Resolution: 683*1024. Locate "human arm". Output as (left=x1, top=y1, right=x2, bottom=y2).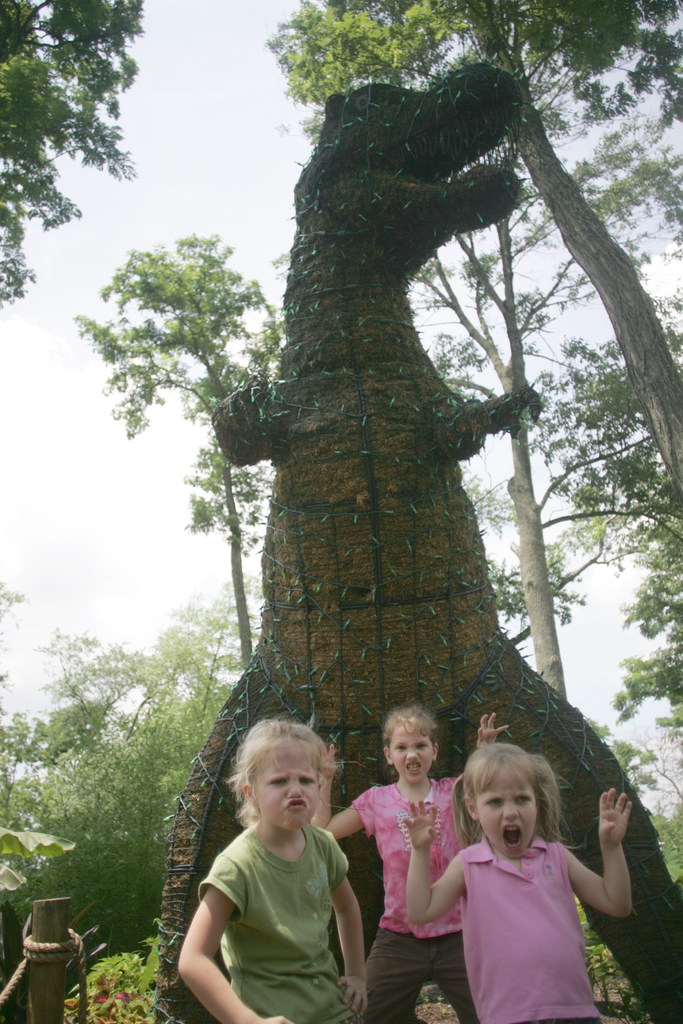
(left=452, top=701, right=518, bottom=820).
